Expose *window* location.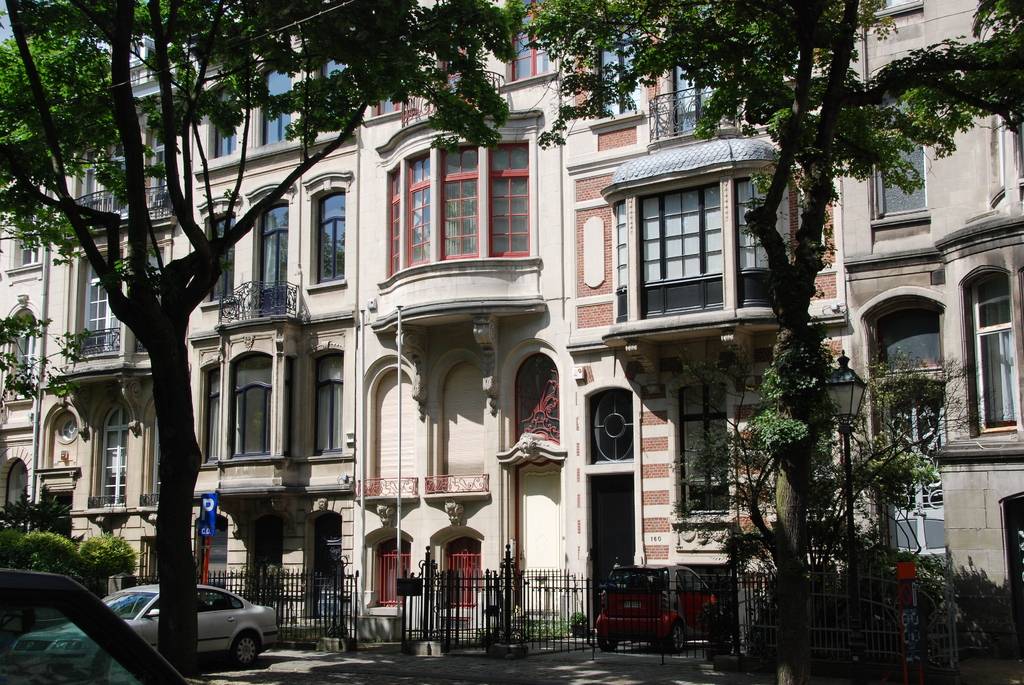
Exposed at locate(318, 57, 347, 133).
